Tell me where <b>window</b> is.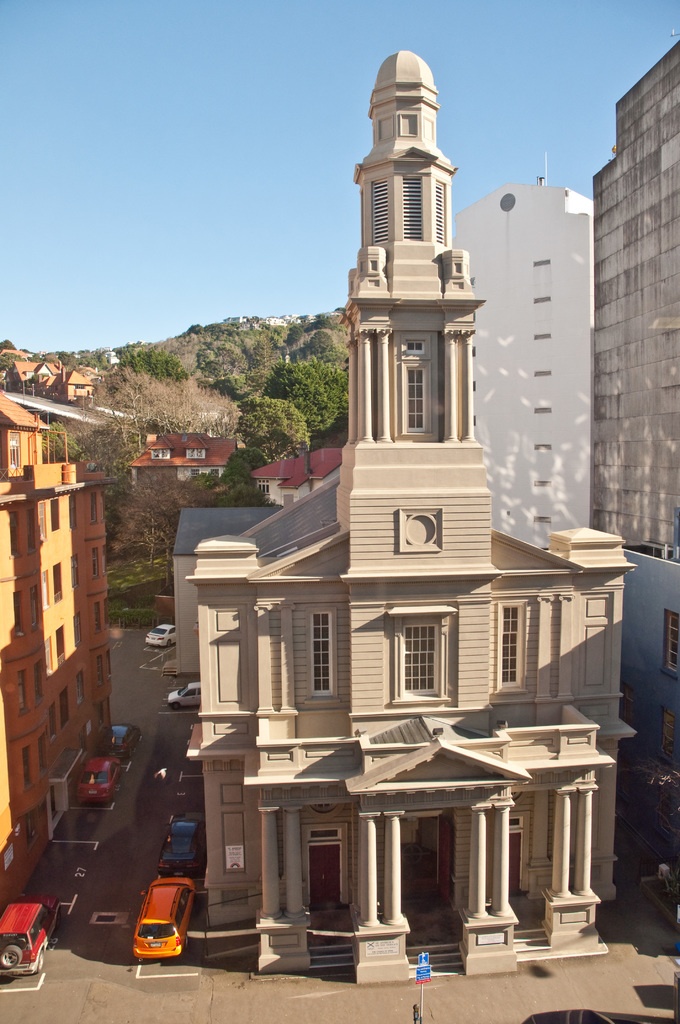
<b>window</b> is at locate(433, 180, 448, 246).
